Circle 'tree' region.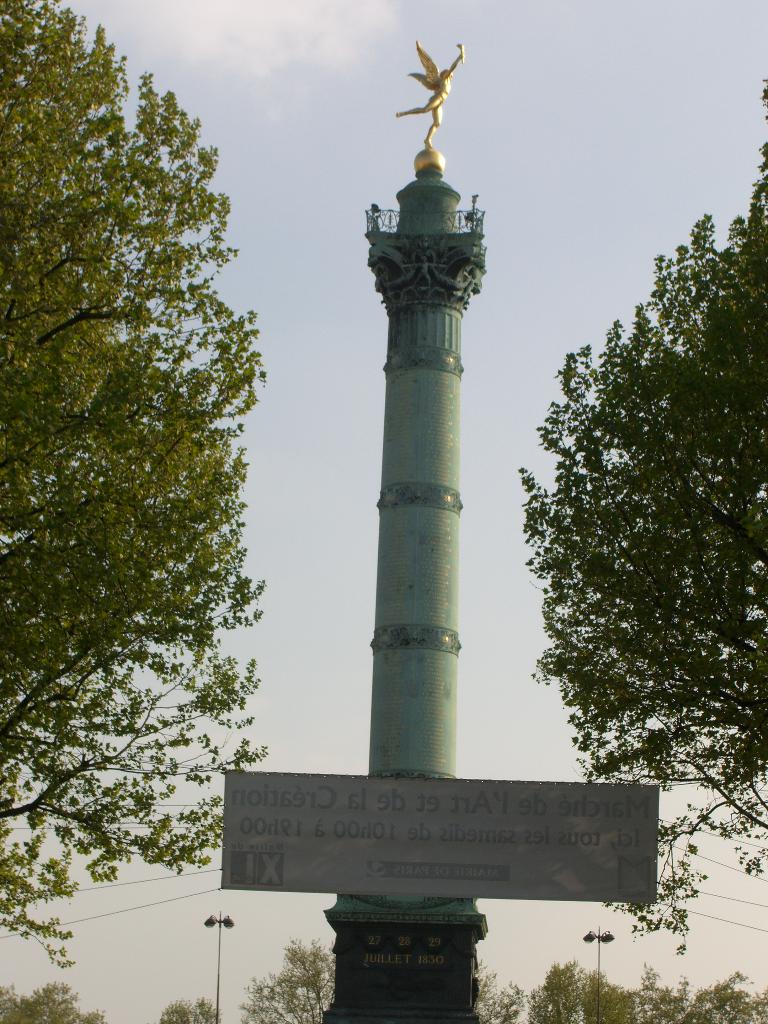
Region: [x1=0, y1=977, x2=108, y2=1023].
